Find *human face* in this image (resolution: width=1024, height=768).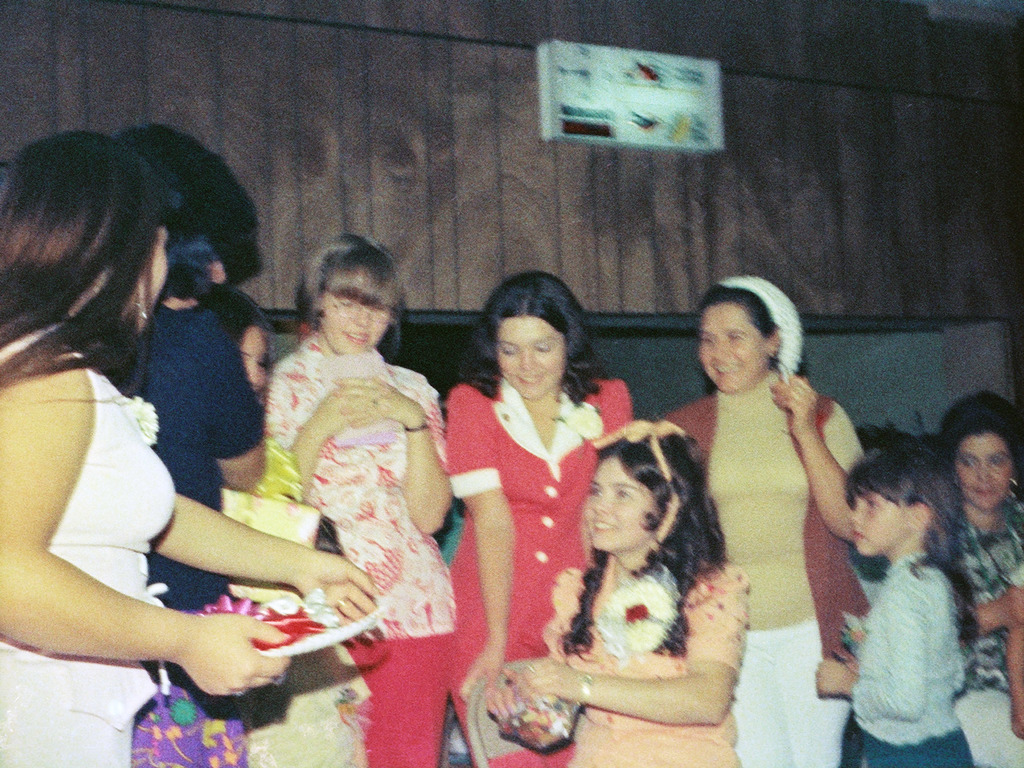
crop(697, 300, 767, 391).
